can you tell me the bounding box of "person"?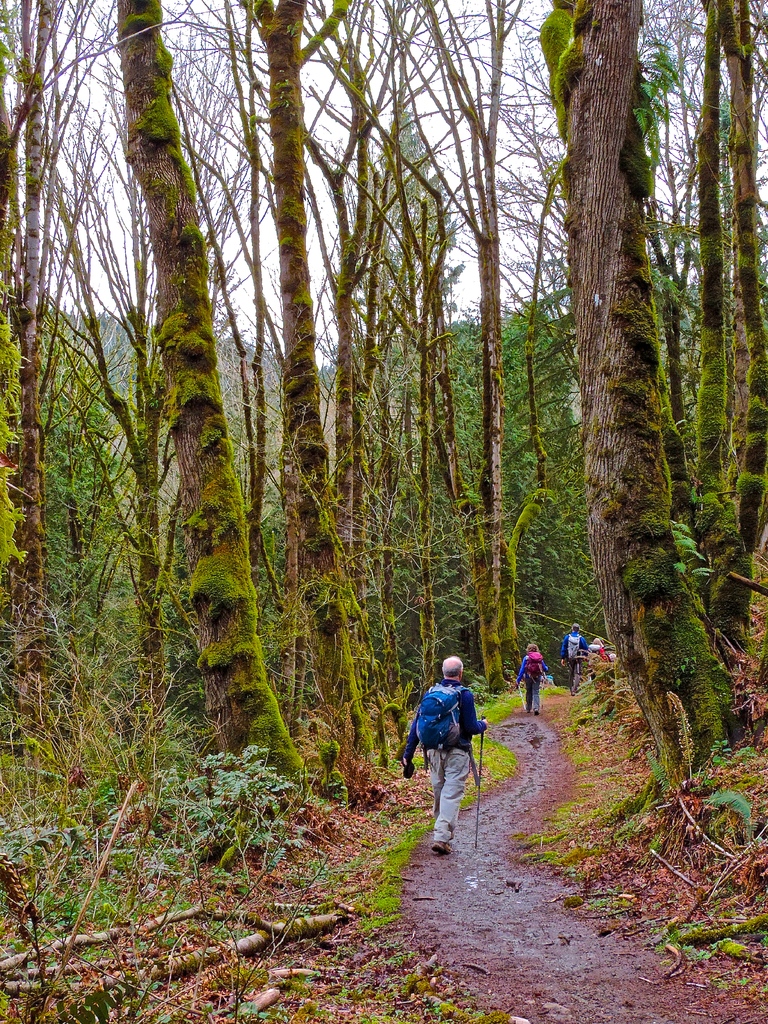
<region>520, 640, 550, 715</region>.
